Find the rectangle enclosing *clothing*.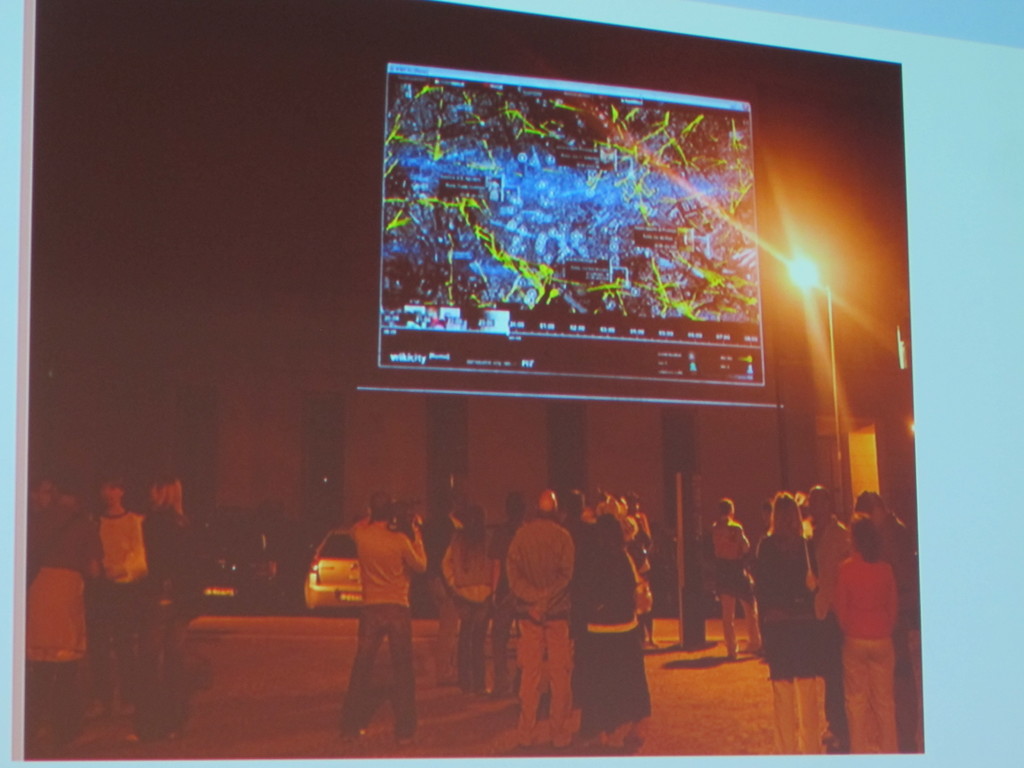
x1=144 y1=500 x2=190 y2=744.
